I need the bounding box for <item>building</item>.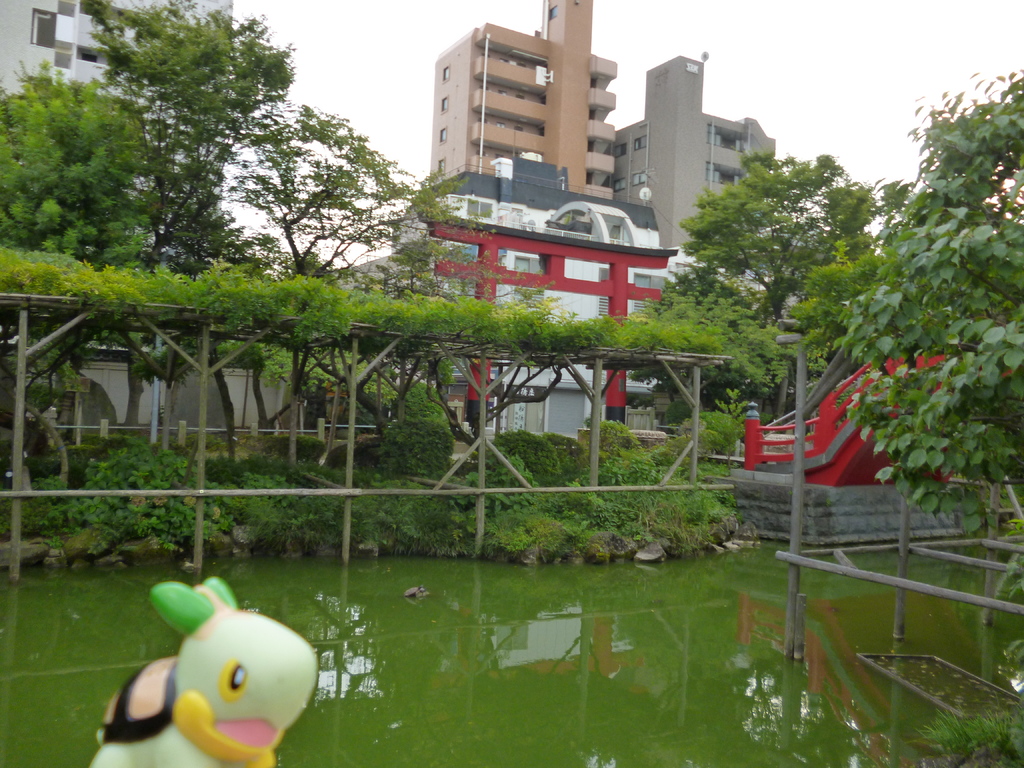
Here it is: BBox(429, 0, 618, 195).
